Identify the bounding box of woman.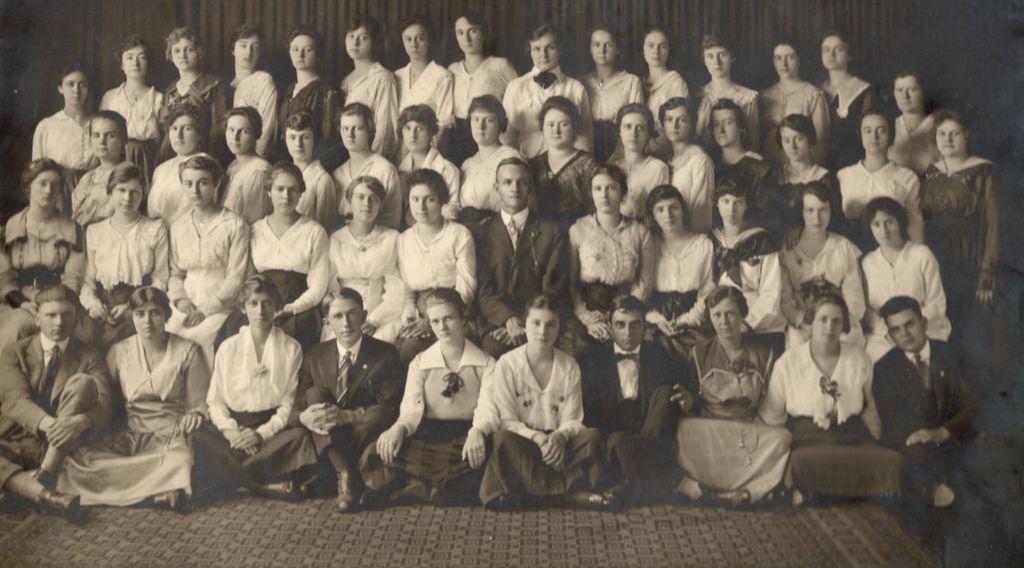
bbox=(670, 283, 813, 521).
